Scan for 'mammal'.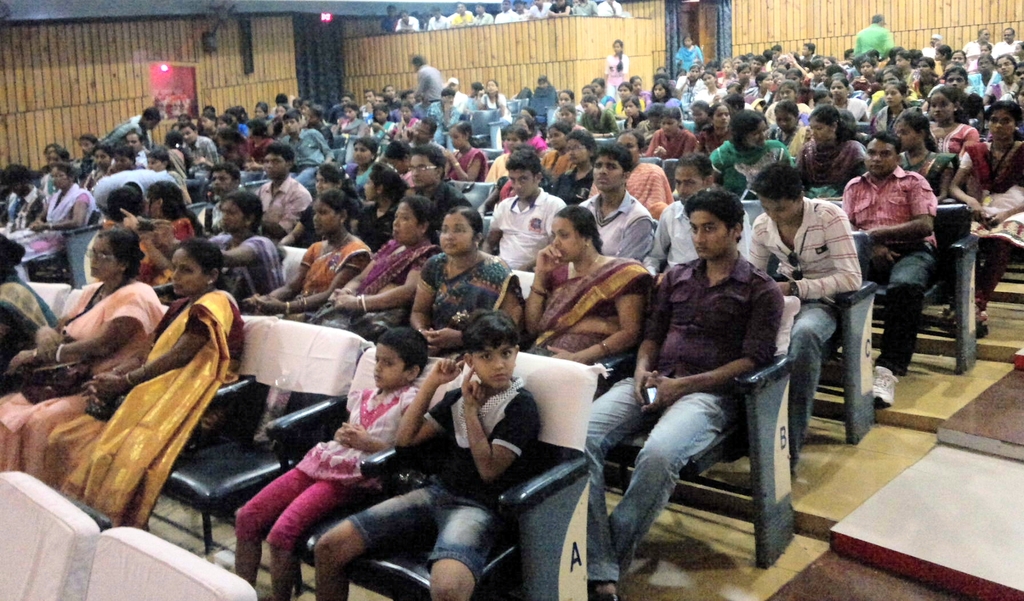
Scan result: (left=582, top=188, right=782, bottom=598).
